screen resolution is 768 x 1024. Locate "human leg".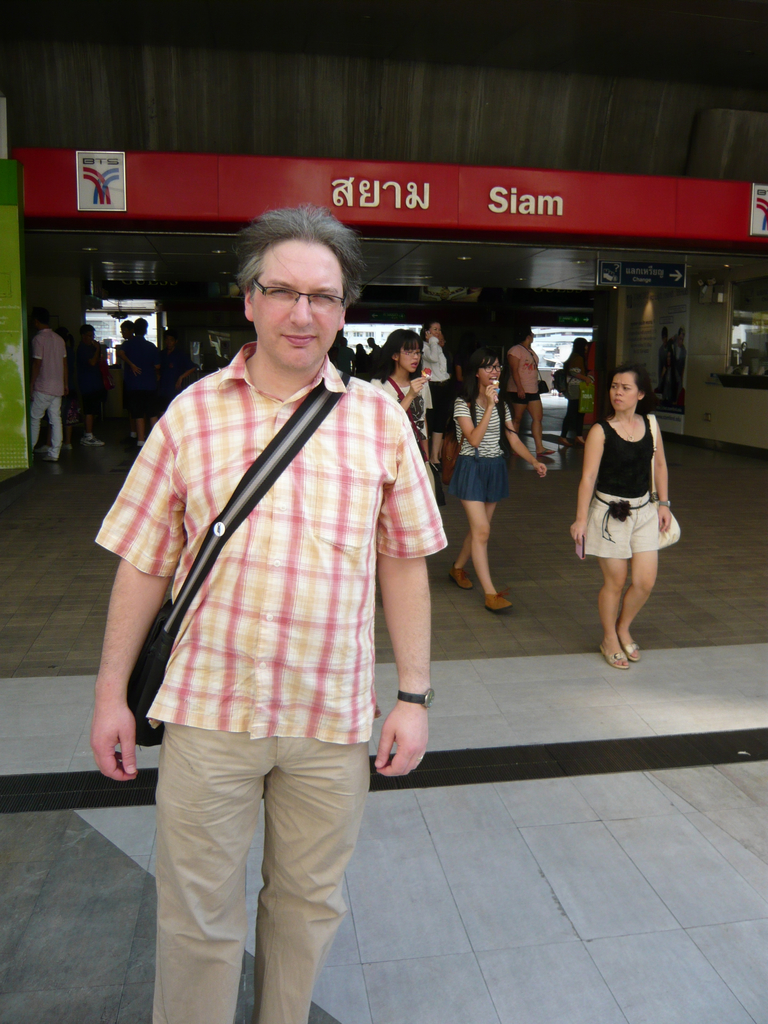
[30,391,49,449].
